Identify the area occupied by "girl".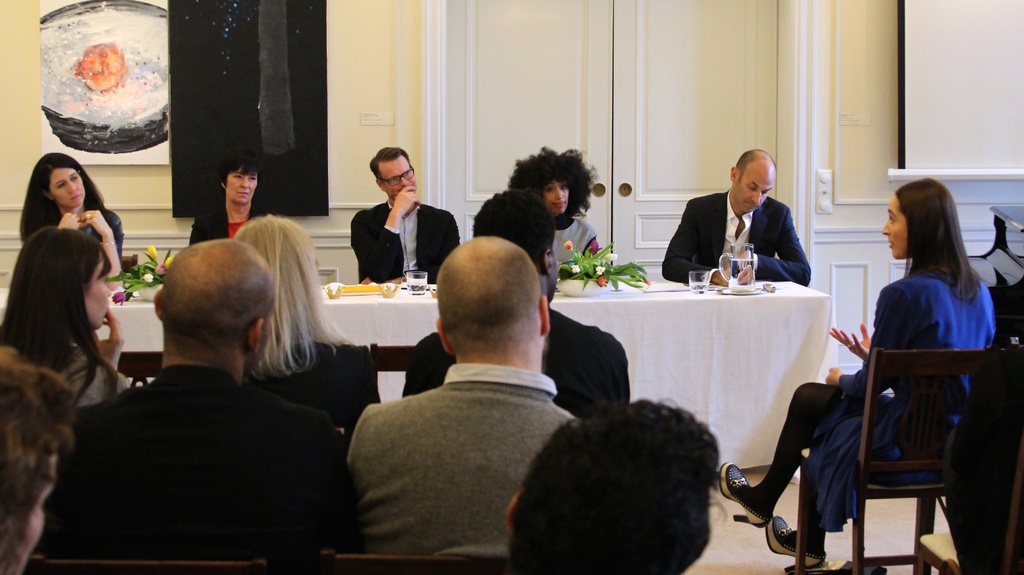
Area: box(238, 214, 353, 375).
